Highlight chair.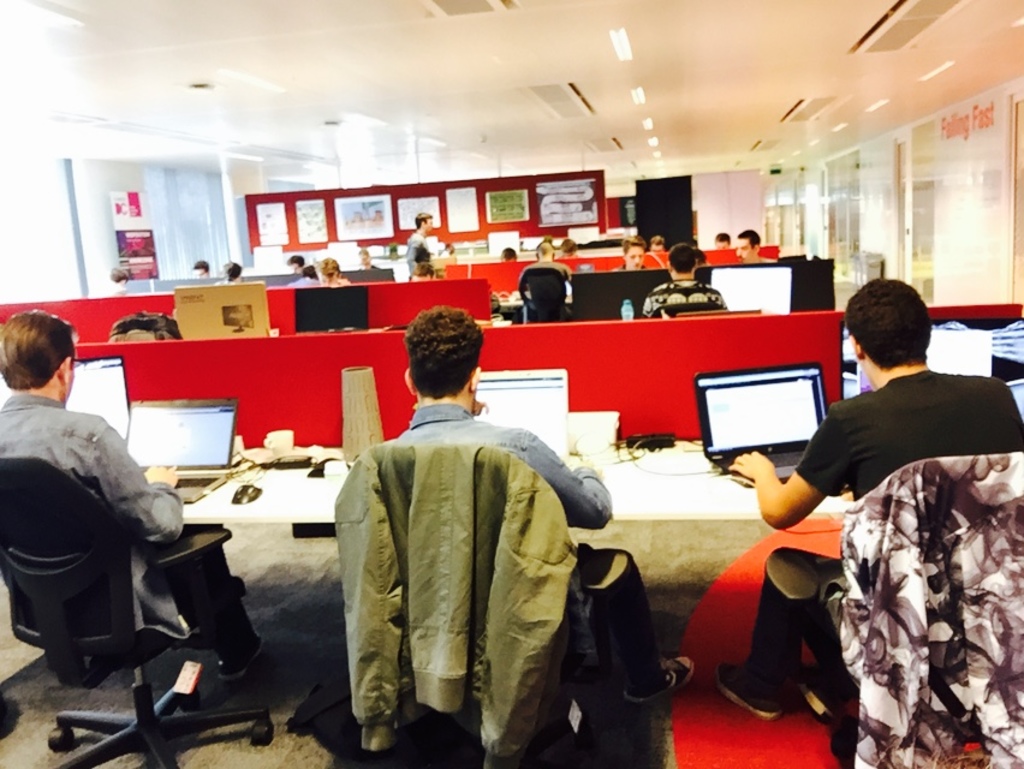
Highlighted region: {"x1": 355, "y1": 442, "x2": 627, "y2": 768}.
